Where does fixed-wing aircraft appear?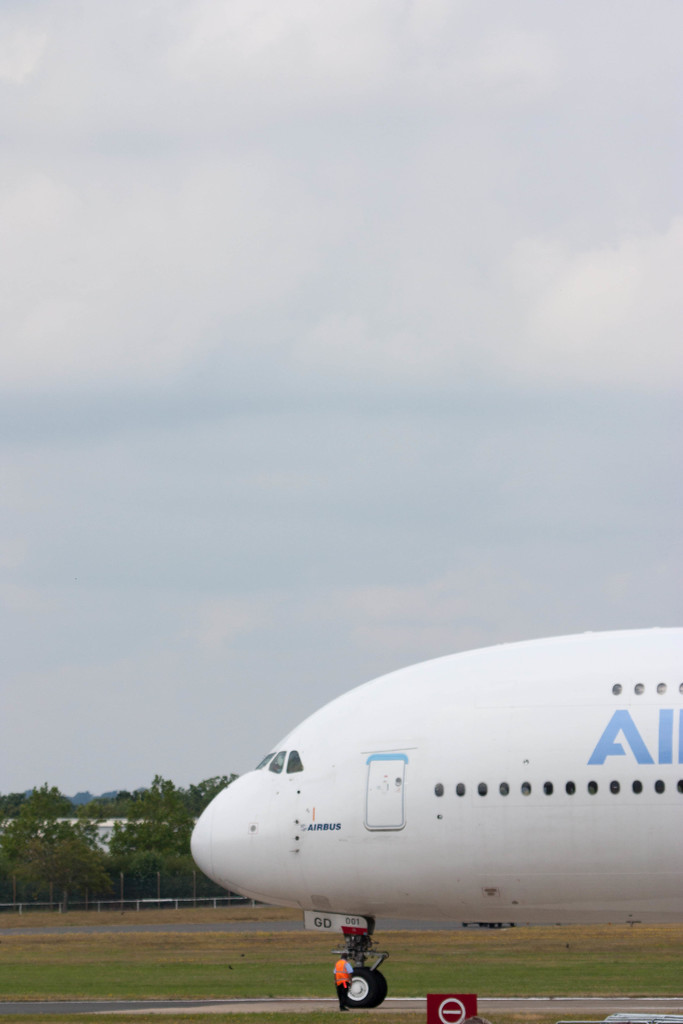
Appears at <bbox>186, 623, 680, 1012</bbox>.
